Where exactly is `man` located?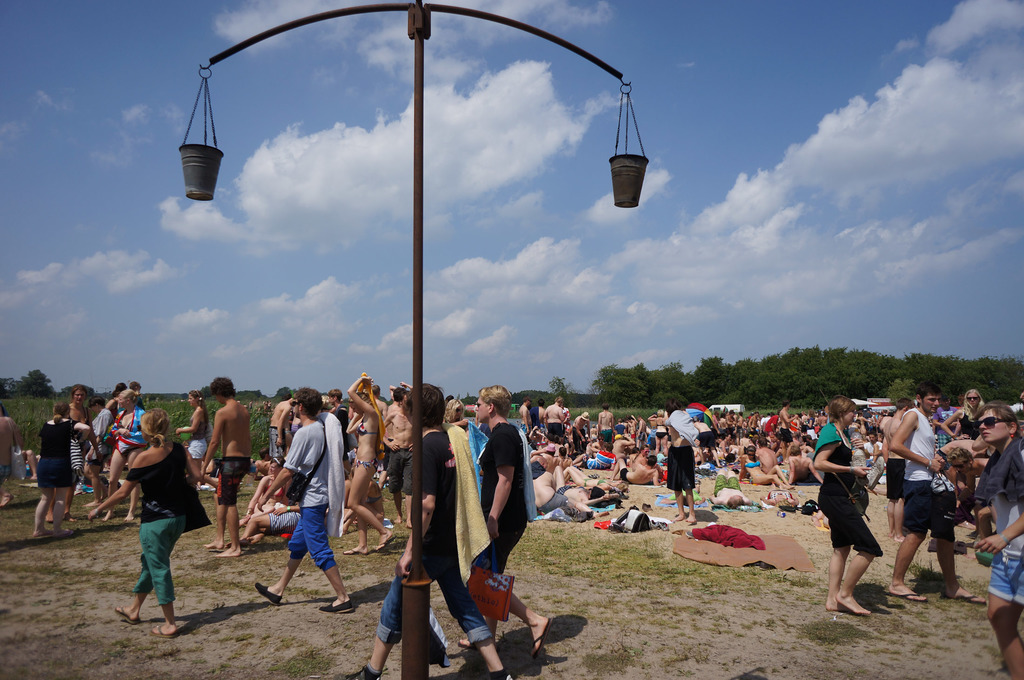
Its bounding box is (542,394,566,439).
